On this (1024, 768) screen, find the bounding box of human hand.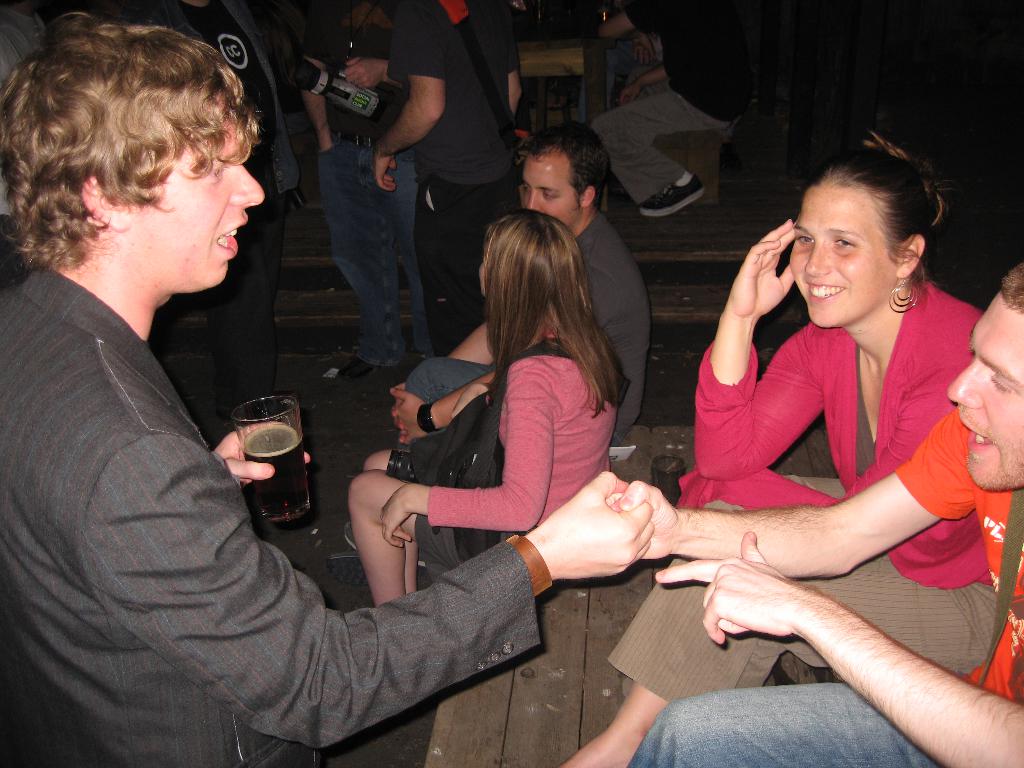
Bounding box: 372:145:398:191.
